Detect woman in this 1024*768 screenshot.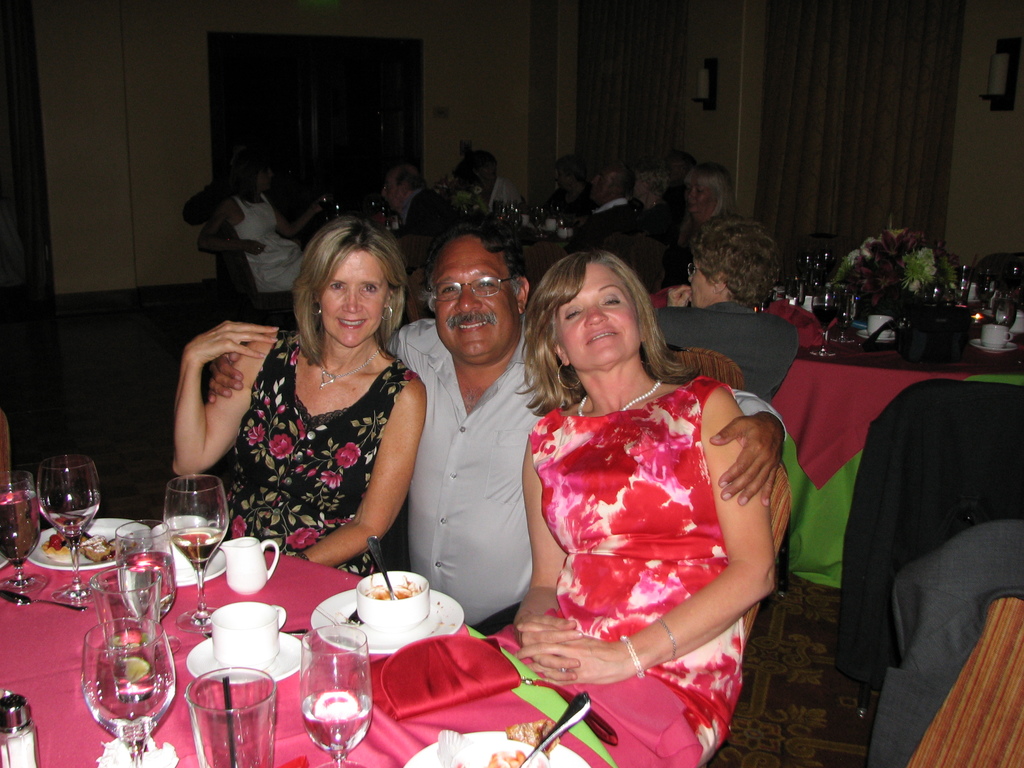
Detection: [left=612, top=167, right=676, bottom=254].
